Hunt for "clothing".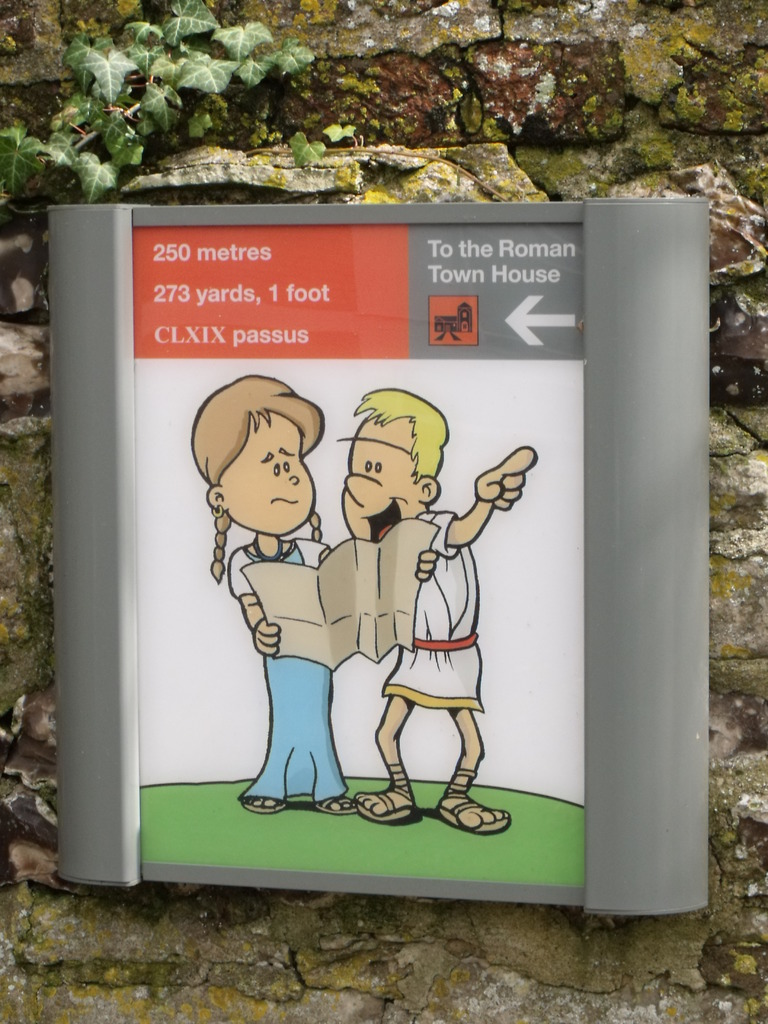
Hunted down at {"x1": 380, "y1": 502, "x2": 484, "y2": 715}.
